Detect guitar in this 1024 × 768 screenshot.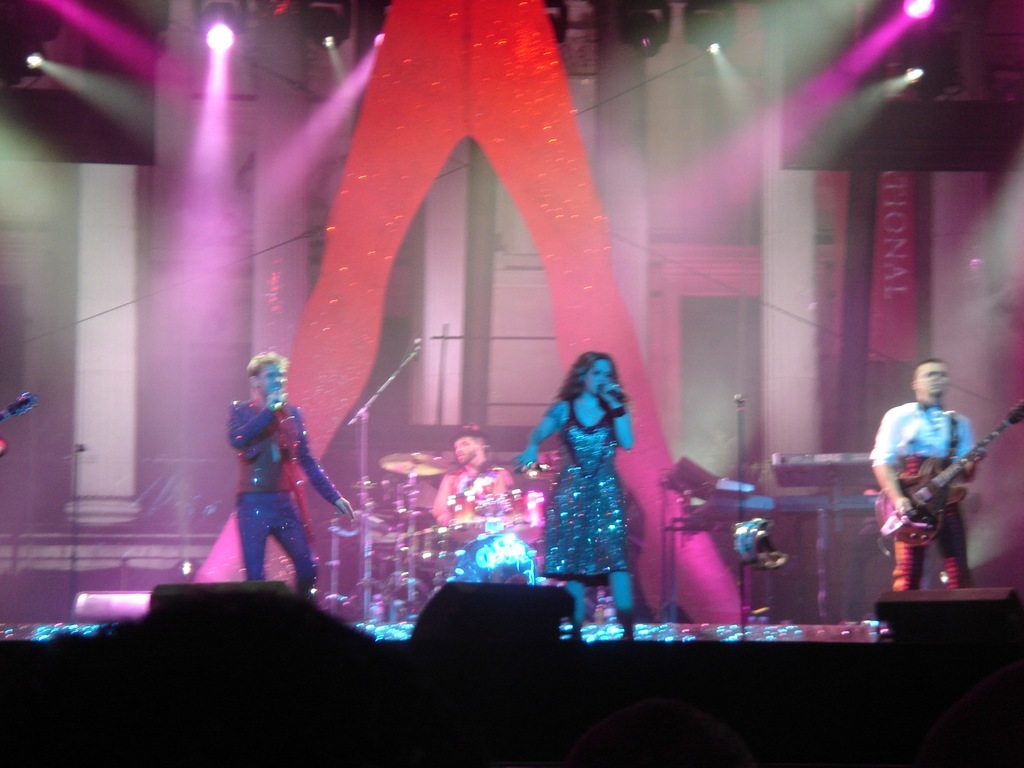
Detection: box=[877, 395, 1023, 545].
